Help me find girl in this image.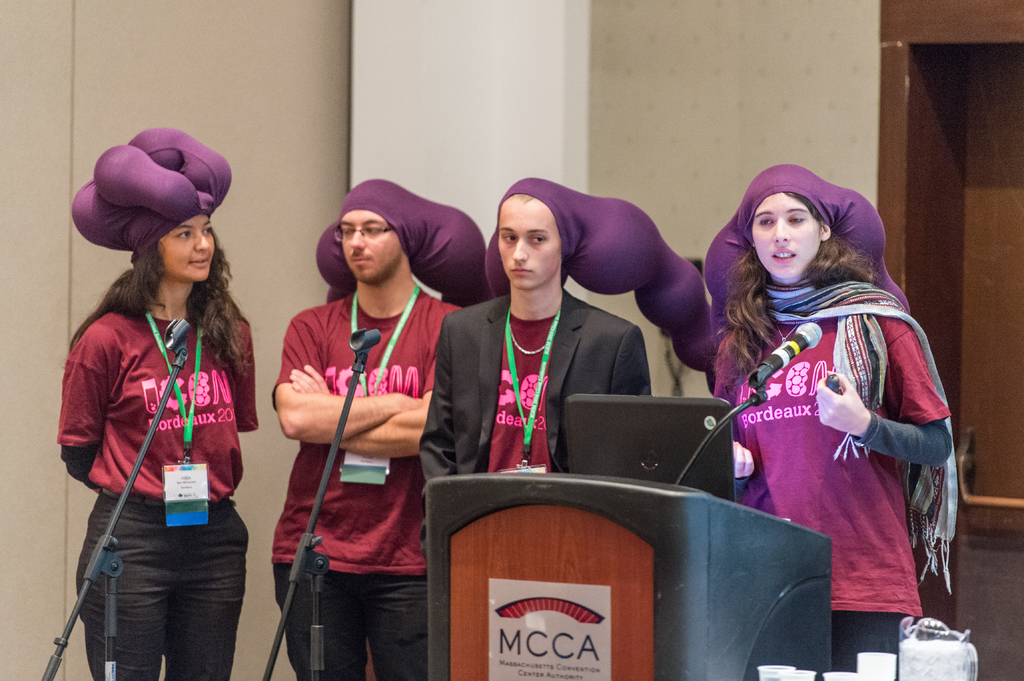
Found it: pyautogui.locateOnScreen(712, 156, 951, 680).
